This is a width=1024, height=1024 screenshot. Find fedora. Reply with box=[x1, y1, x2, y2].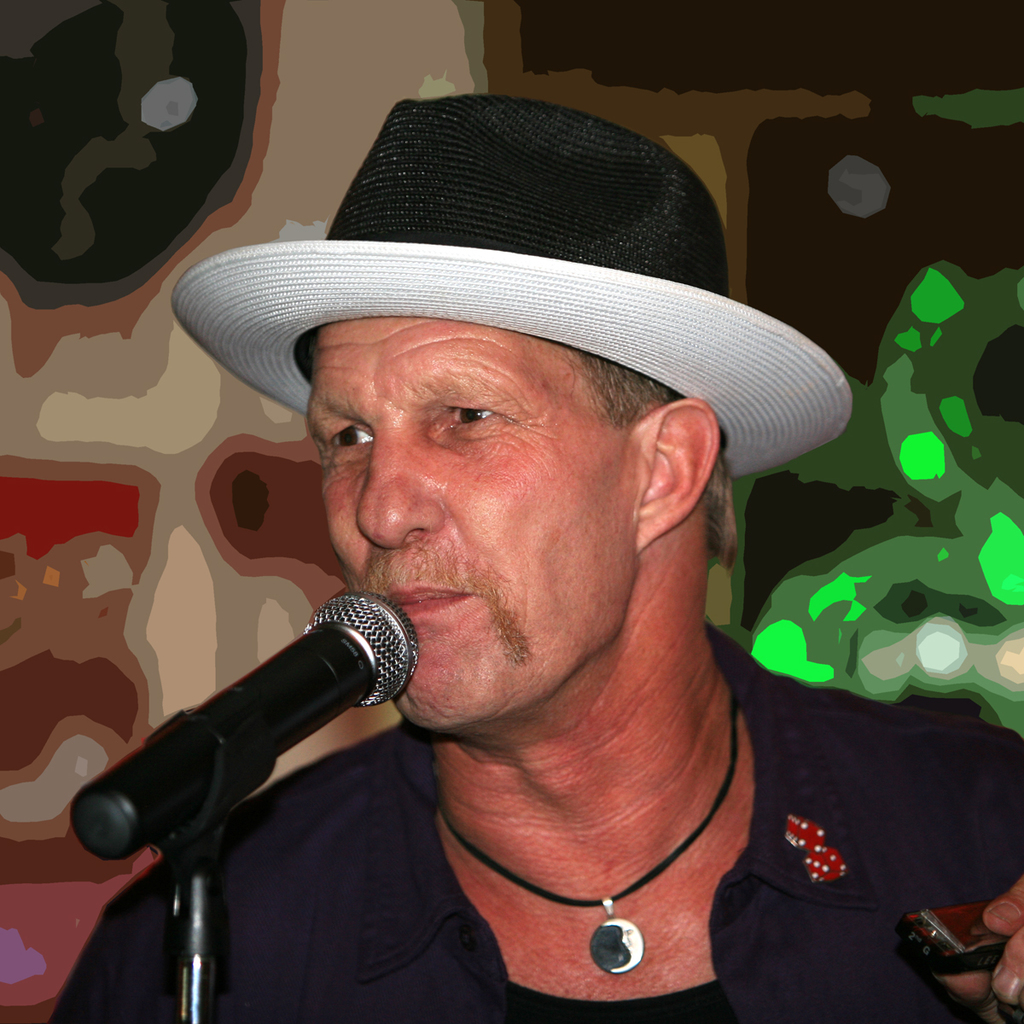
box=[169, 97, 855, 480].
